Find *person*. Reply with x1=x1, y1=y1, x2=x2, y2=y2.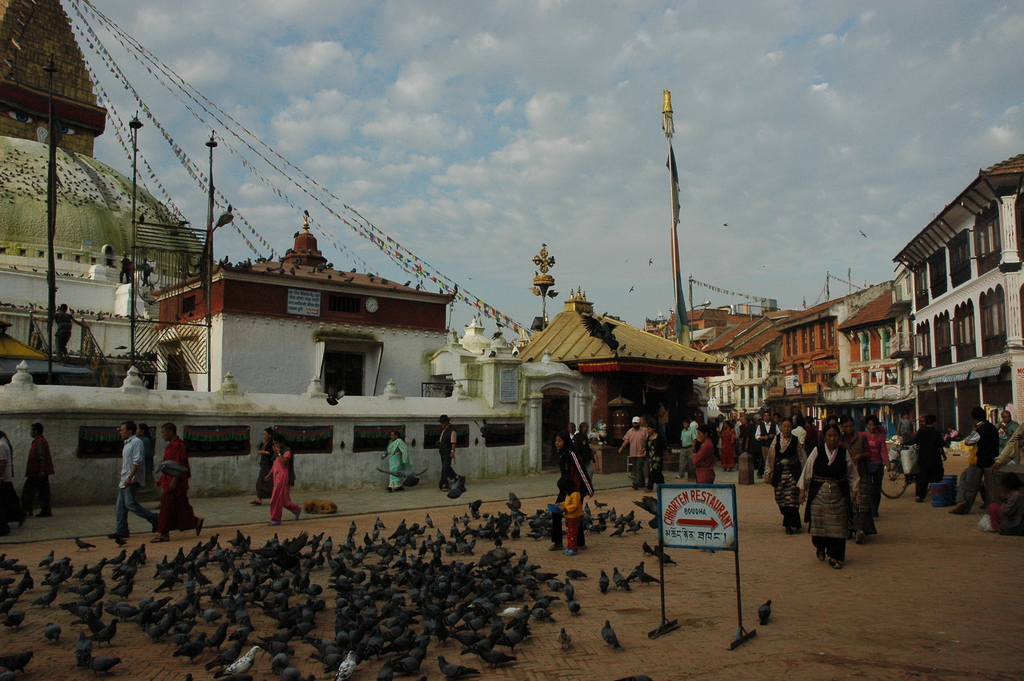
x1=436, y1=414, x2=458, y2=497.
